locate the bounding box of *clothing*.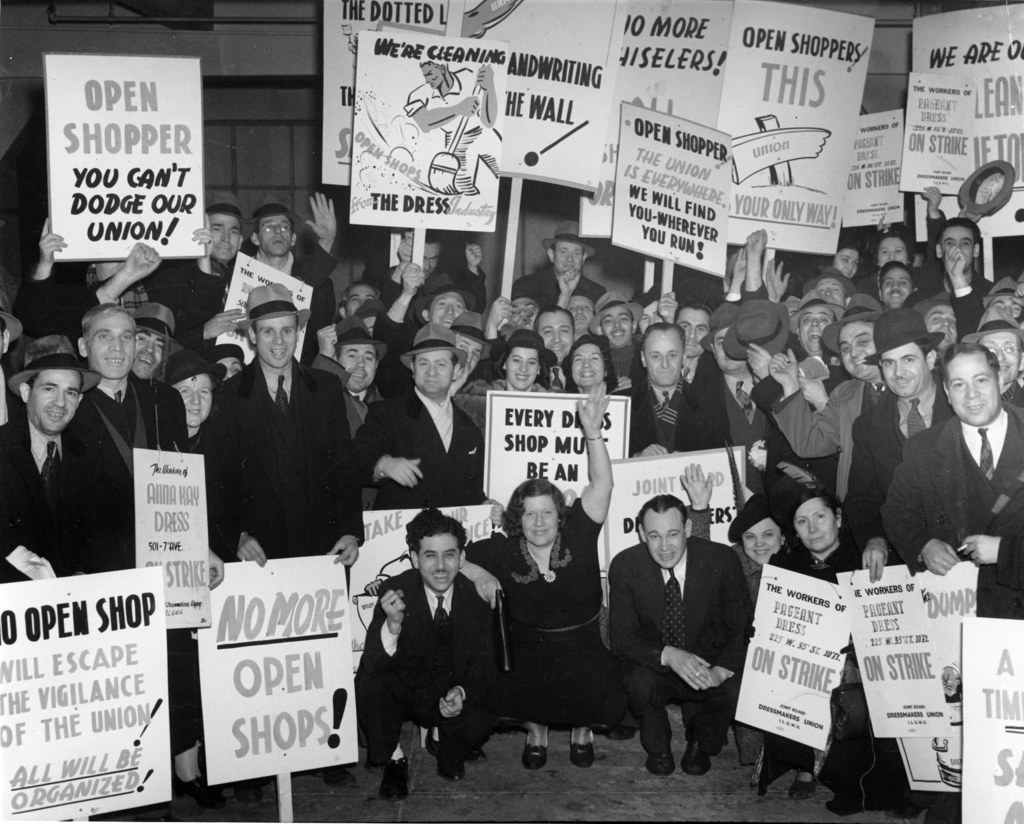
Bounding box: (909,279,988,333).
